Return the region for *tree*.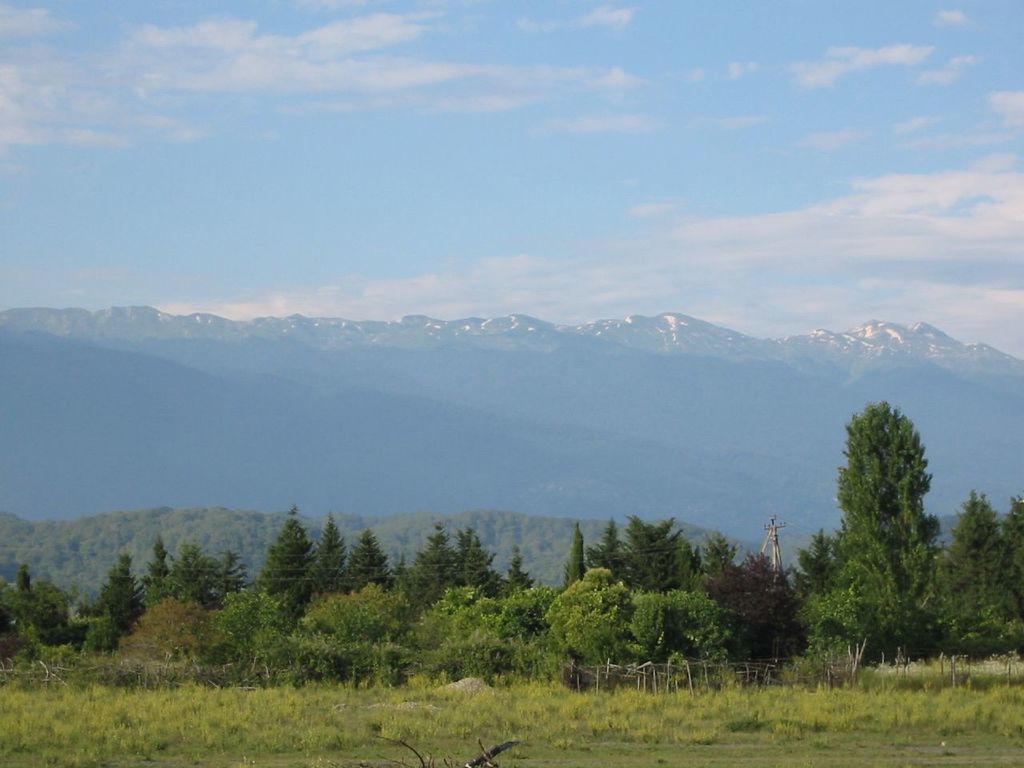
1002, 486, 1023, 642.
